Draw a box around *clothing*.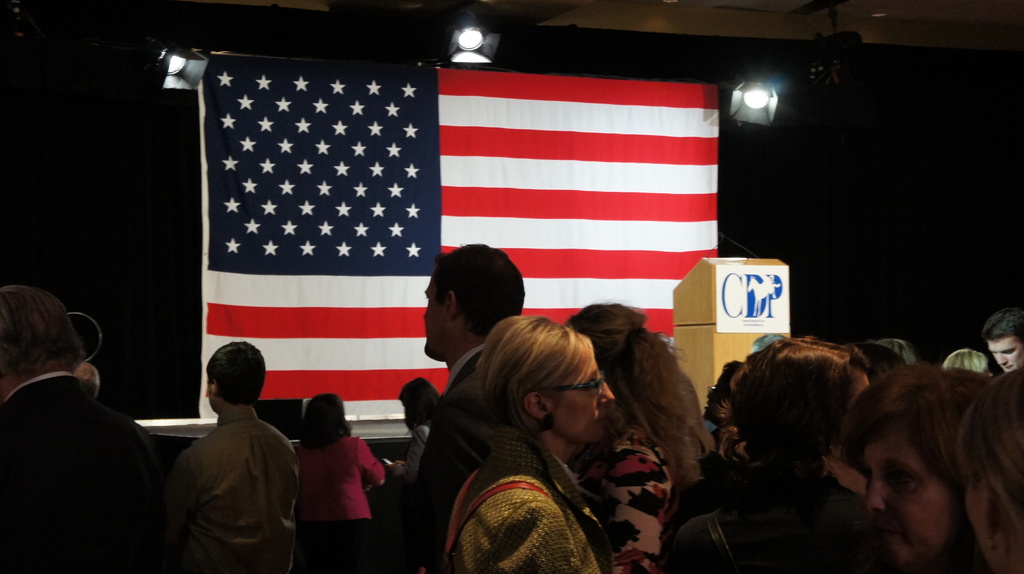
[left=593, top=434, right=692, bottom=573].
